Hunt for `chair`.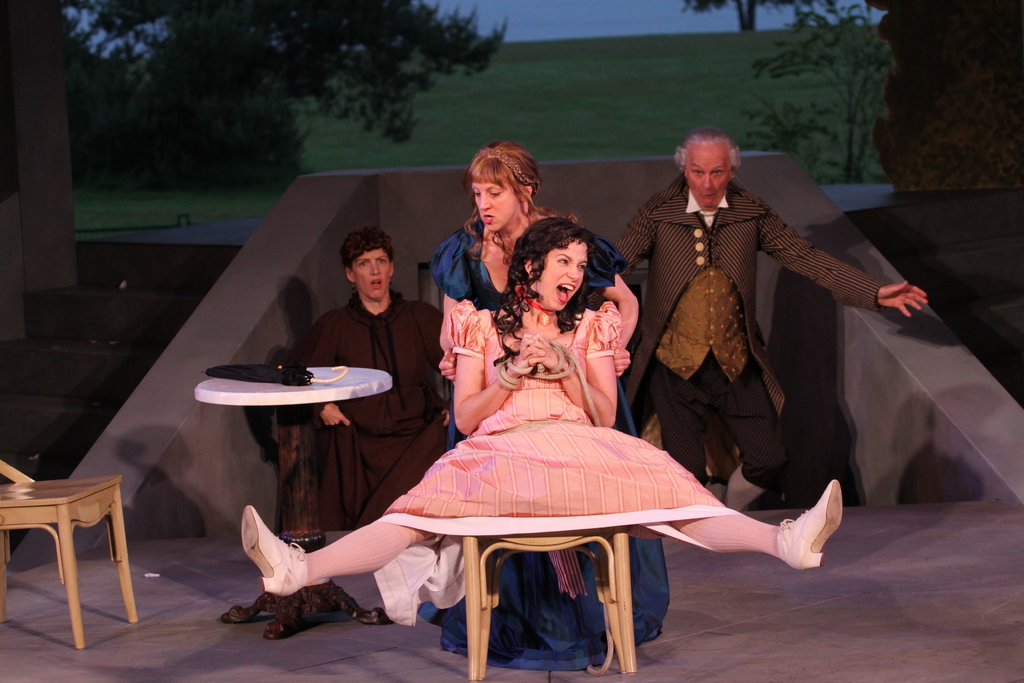
Hunted down at detection(449, 355, 638, 678).
